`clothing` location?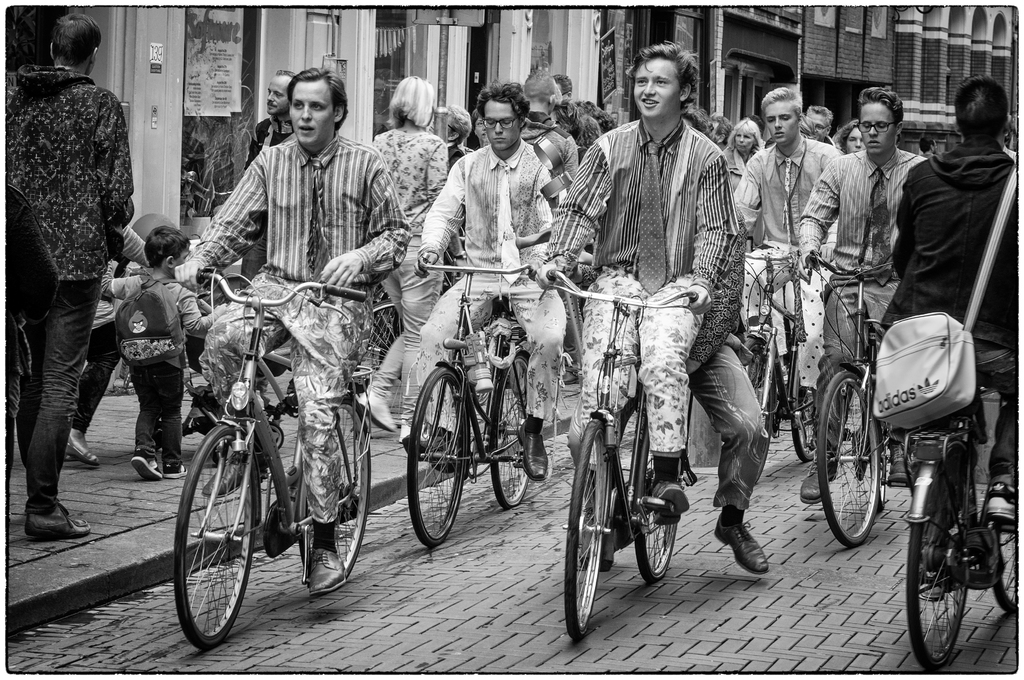
x1=187, y1=134, x2=412, y2=524
